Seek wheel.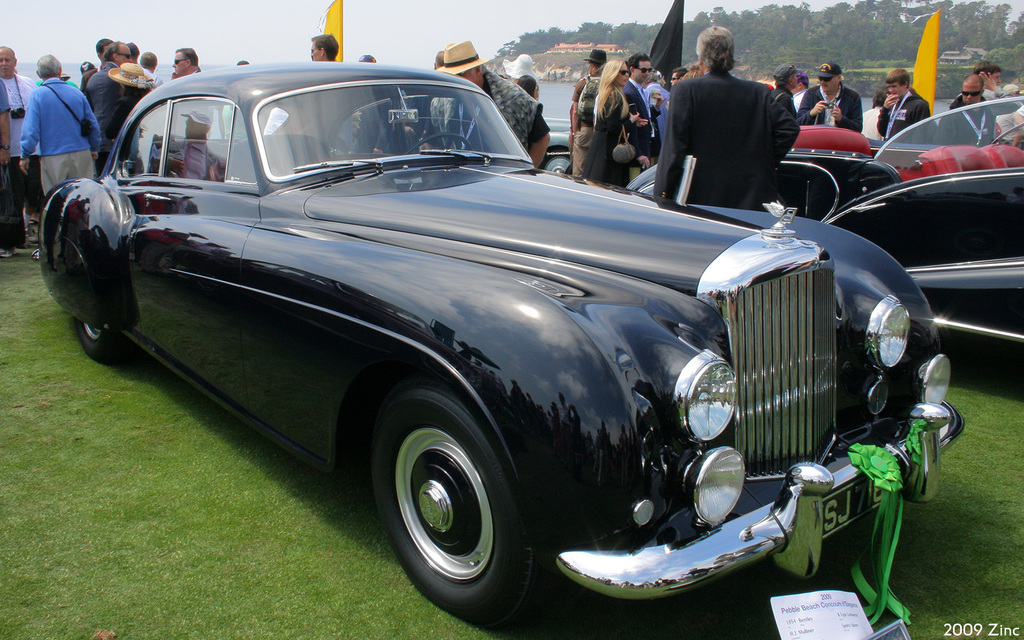
region(371, 415, 526, 614).
